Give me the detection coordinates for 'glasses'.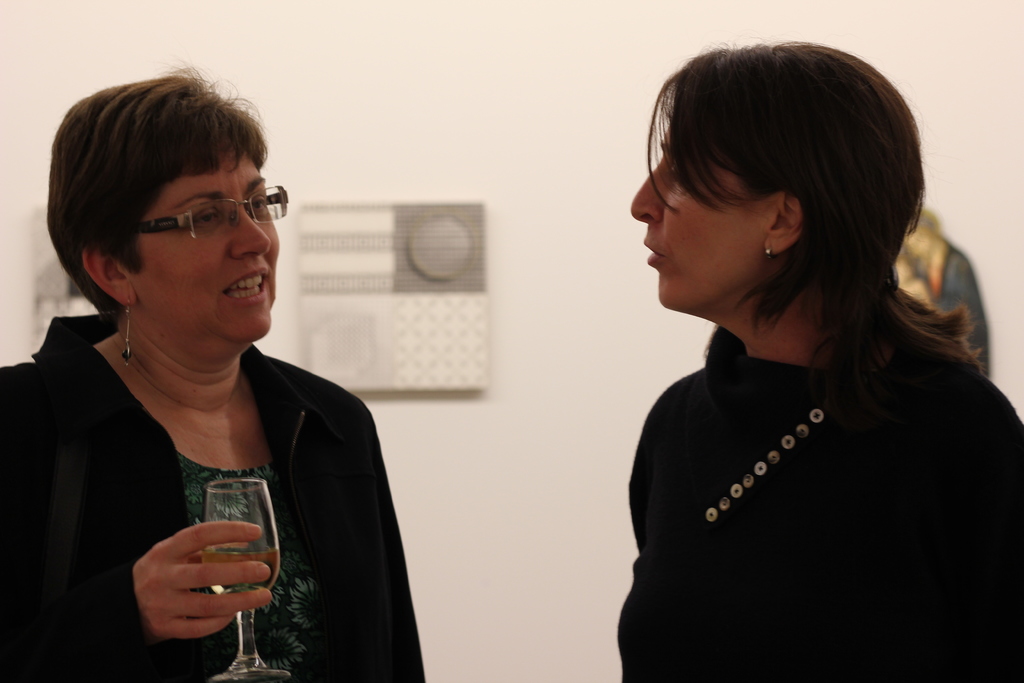
[left=100, top=180, right=281, bottom=252].
